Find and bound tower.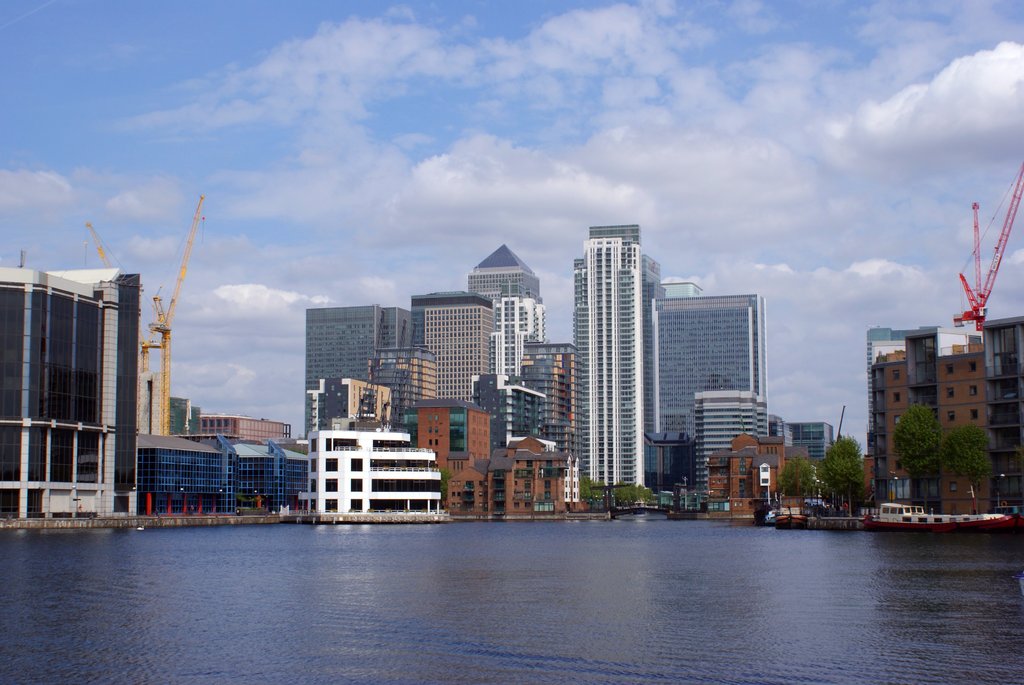
Bound: rect(863, 330, 939, 484).
